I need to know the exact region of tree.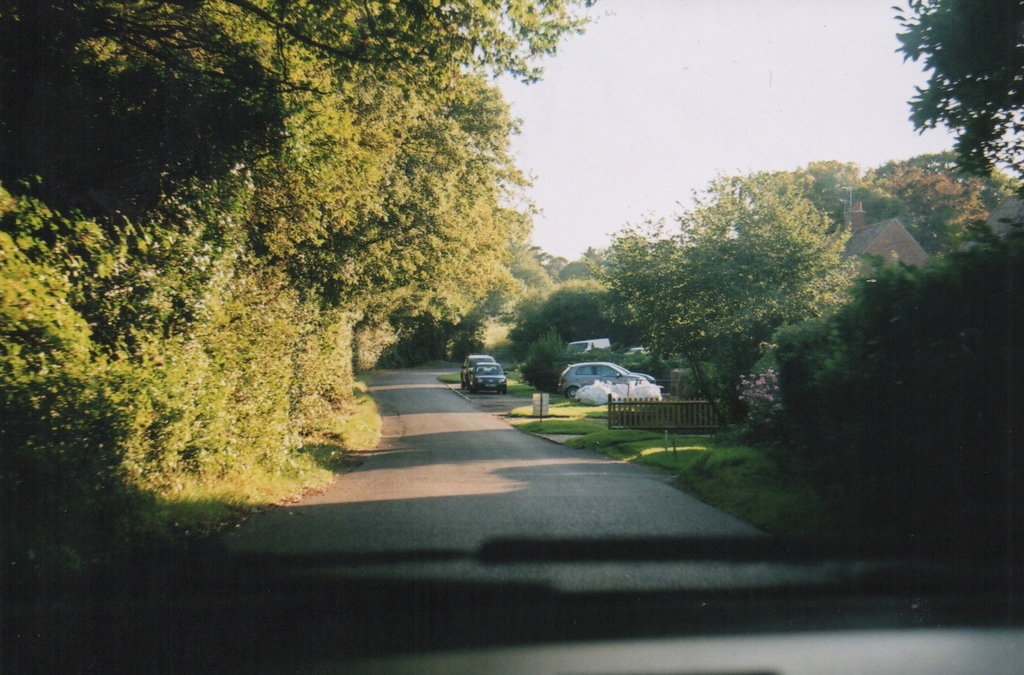
Region: 504, 232, 559, 292.
